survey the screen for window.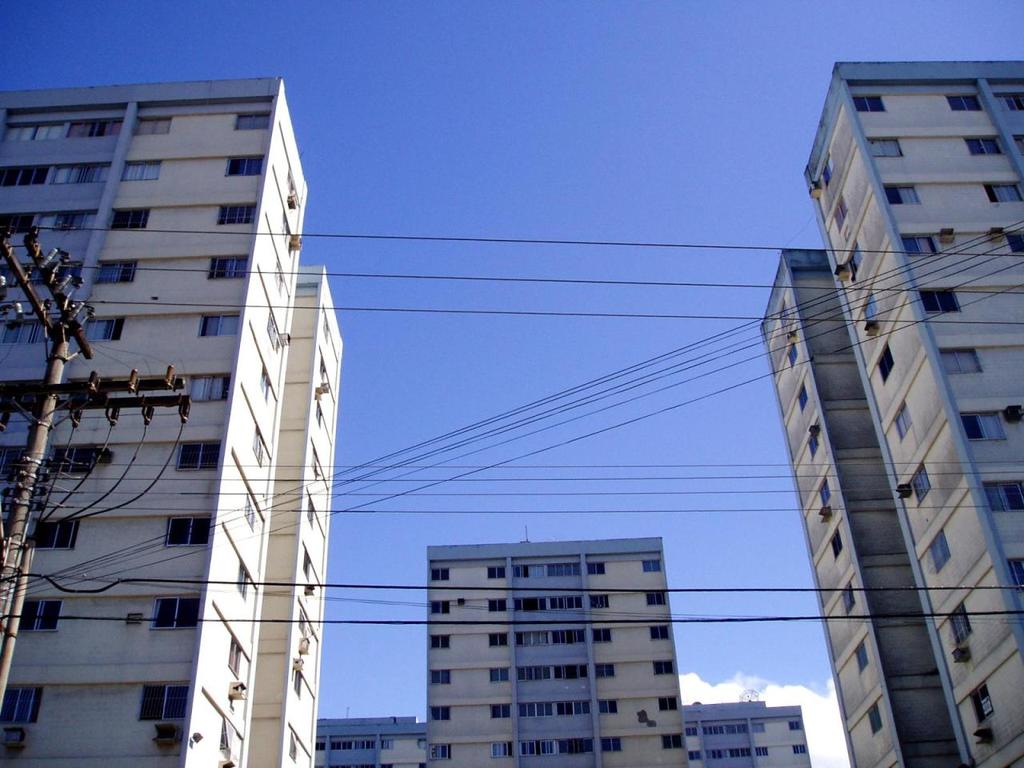
Survey found: bbox(1006, 235, 1023, 251).
